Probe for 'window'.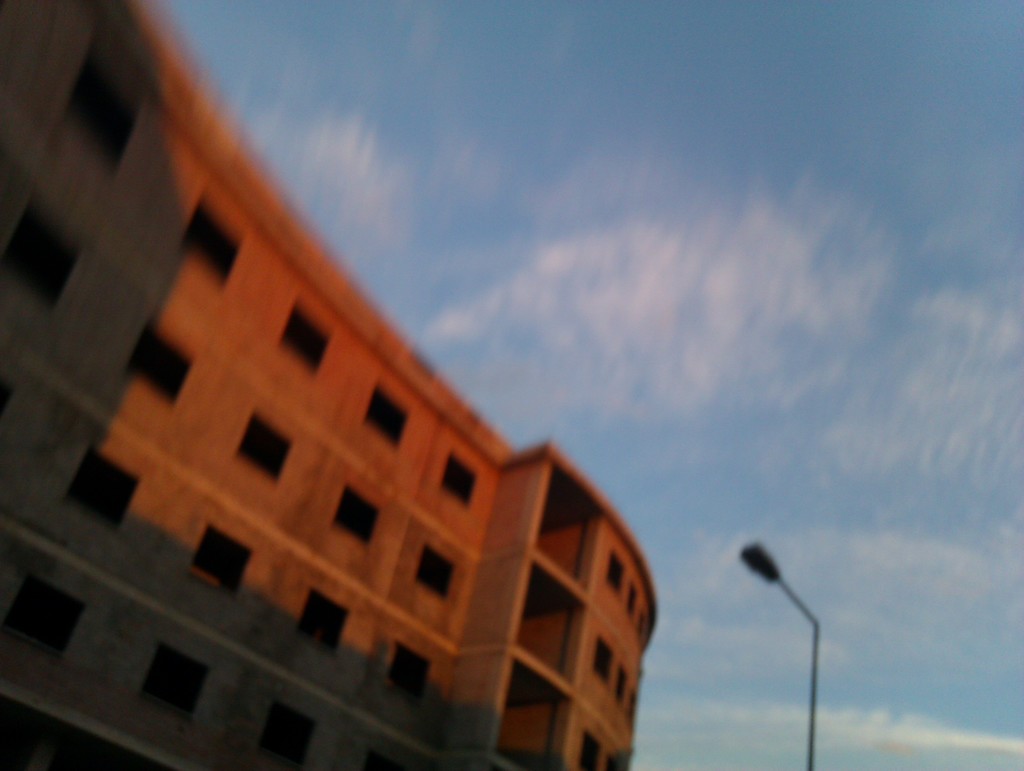
Probe result: select_region(182, 199, 234, 282).
